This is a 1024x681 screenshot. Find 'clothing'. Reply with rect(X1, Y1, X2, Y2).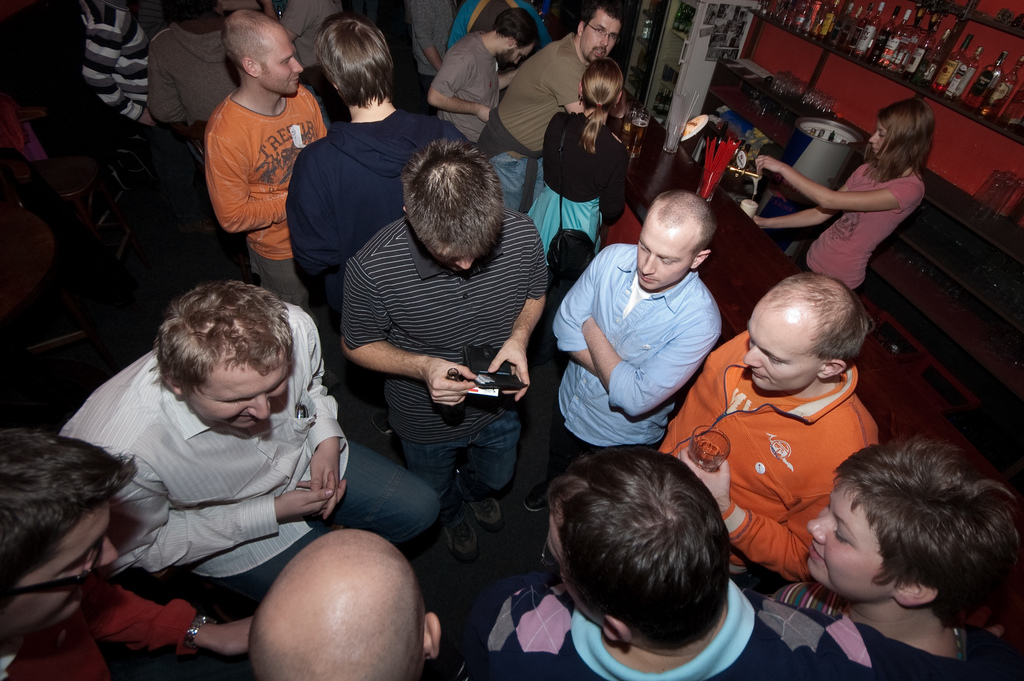
rect(461, 571, 917, 680).
